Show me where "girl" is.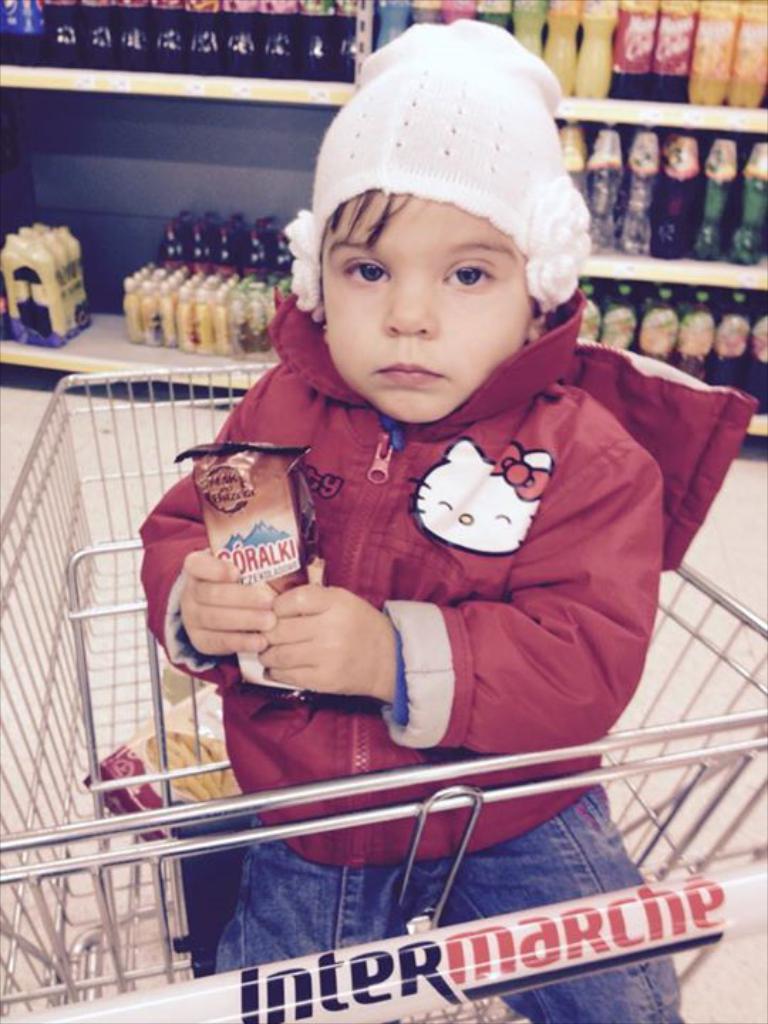
"girl" is at detection(137, 6, 765, 1023).
